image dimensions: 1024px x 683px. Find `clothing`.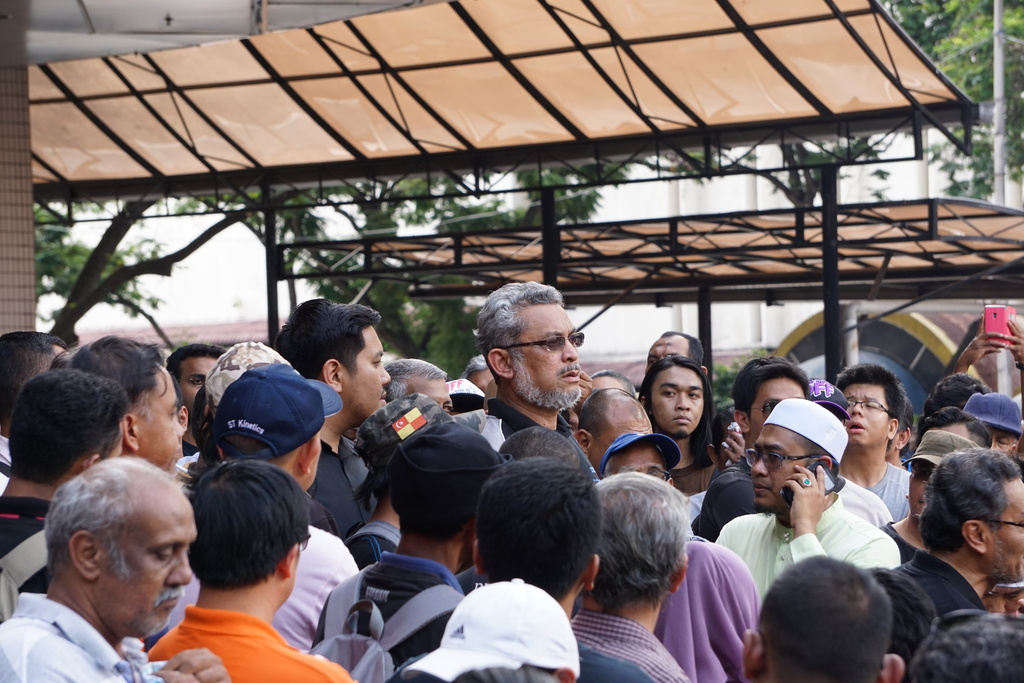
left=870, top=457, right=906, bottom=532.
